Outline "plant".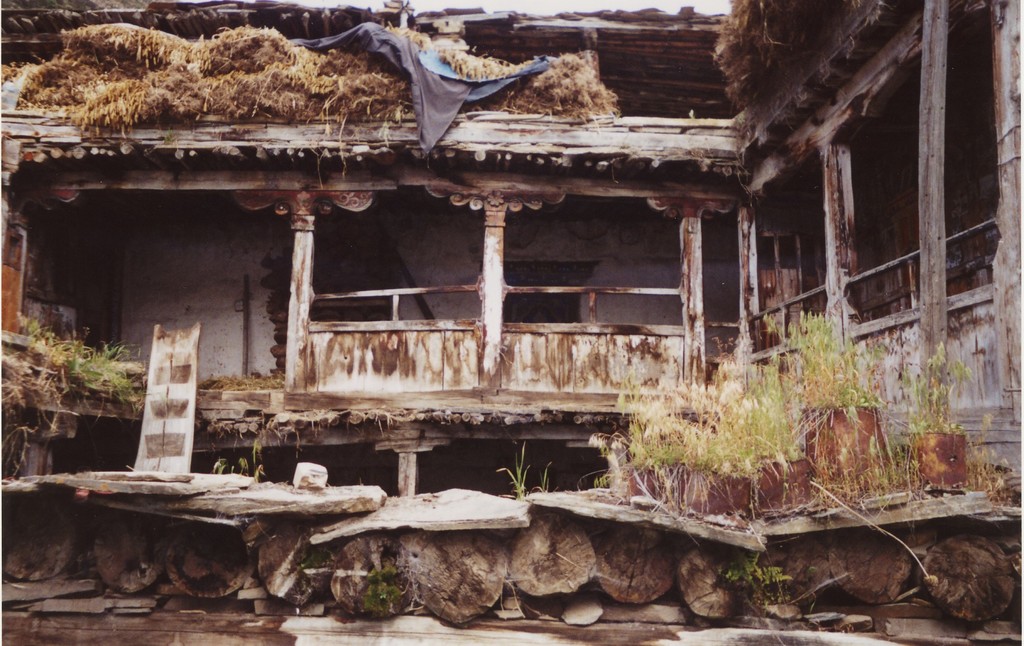
Outline: <box>534,458,551,490</box>.
